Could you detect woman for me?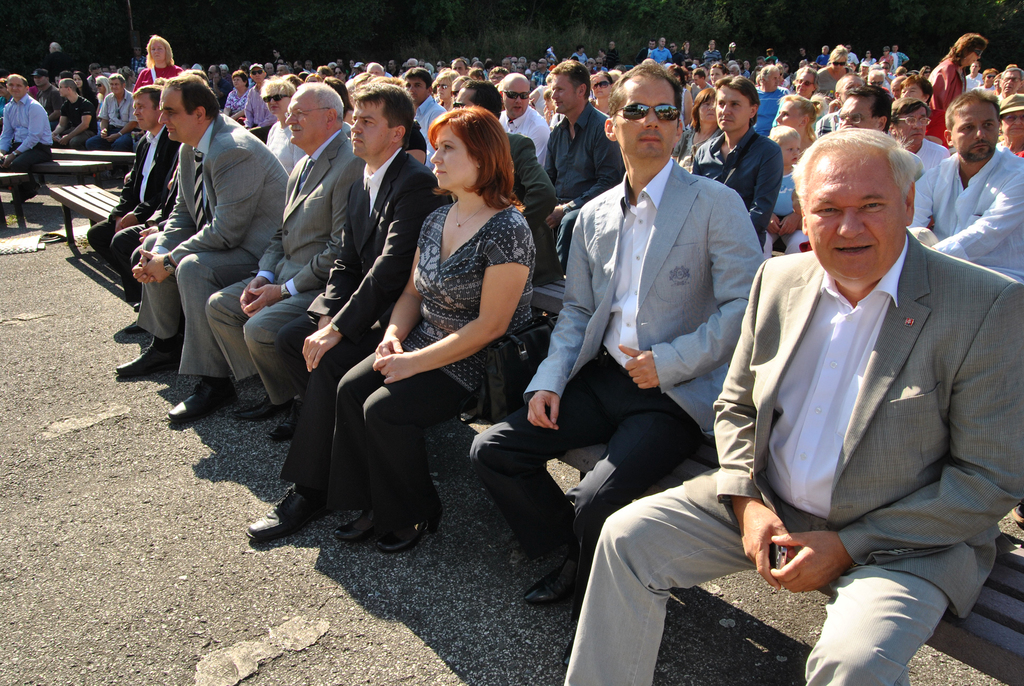
Detection result: 0/73/11/128.
